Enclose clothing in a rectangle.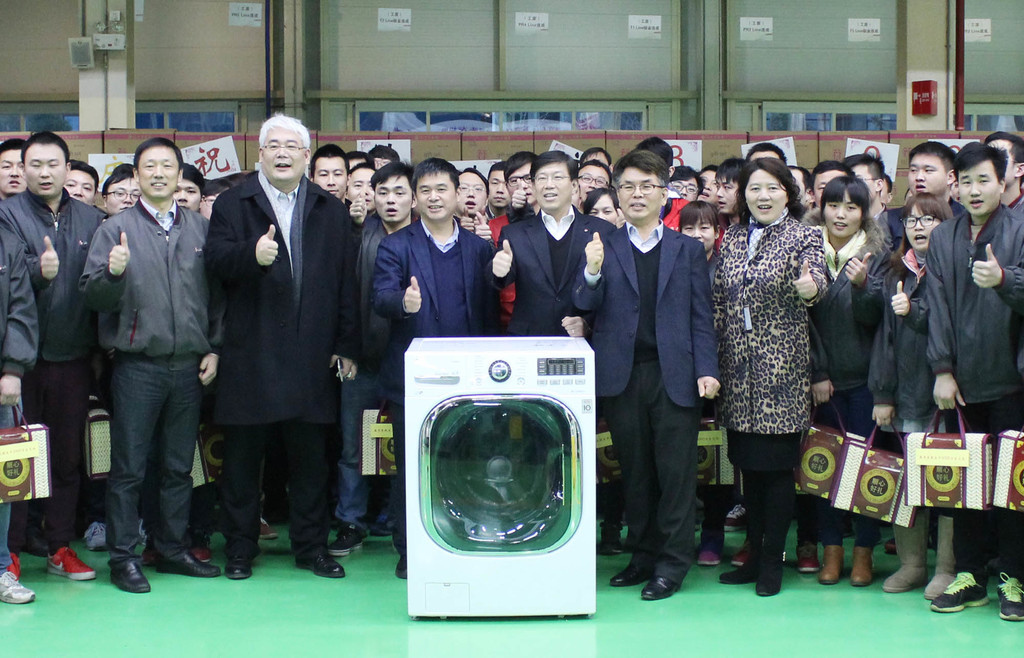
<region>925, 199, 1023, 582</region>.
